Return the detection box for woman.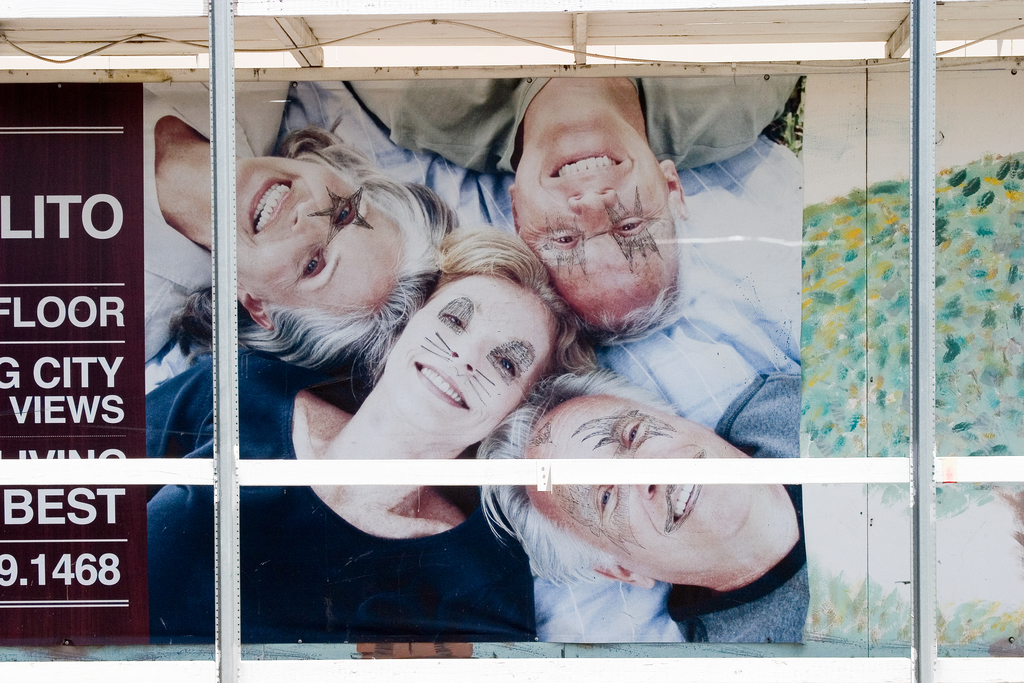
142 222 535 645.
